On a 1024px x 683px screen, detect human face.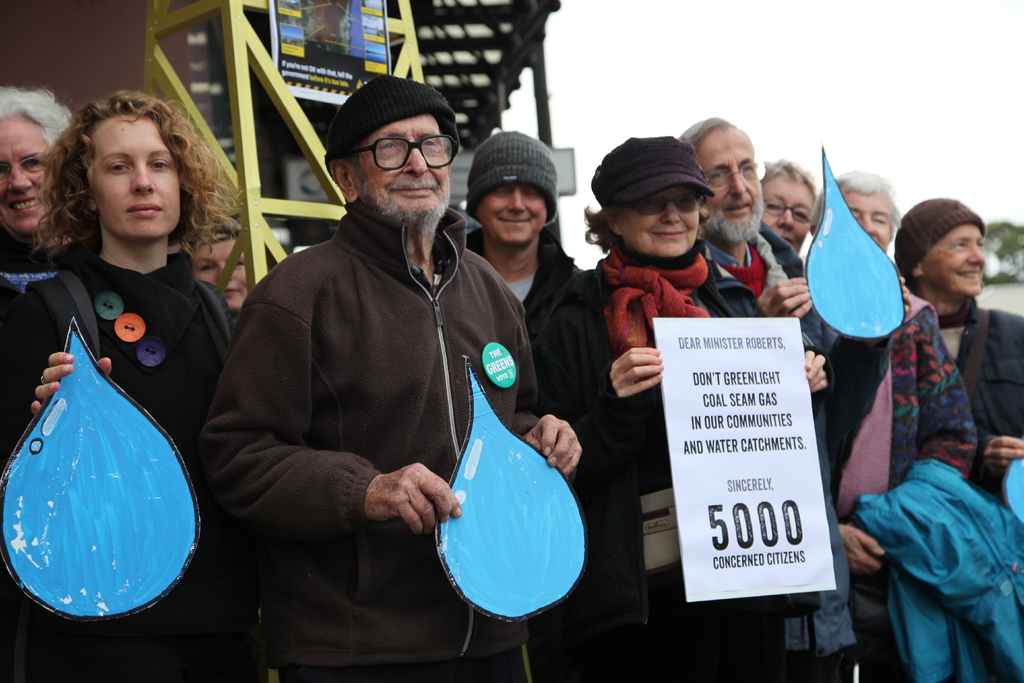
l=353, t=111, r=452, b=222.
